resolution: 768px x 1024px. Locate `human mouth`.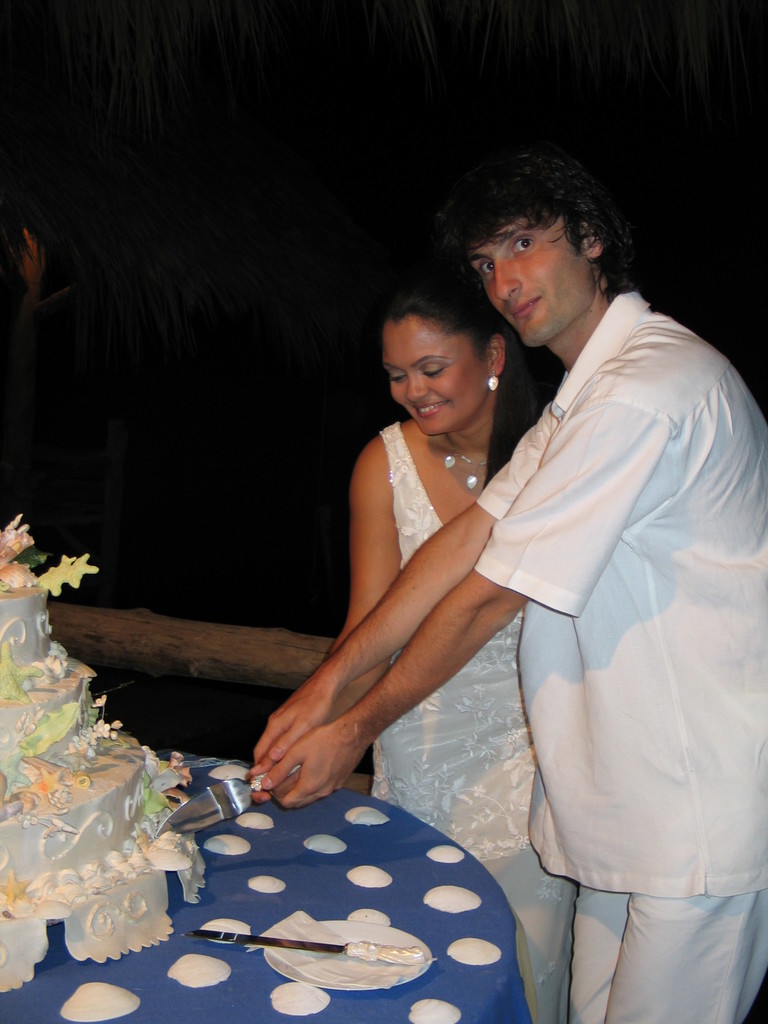
select_region(509, 294, 538, 317).
